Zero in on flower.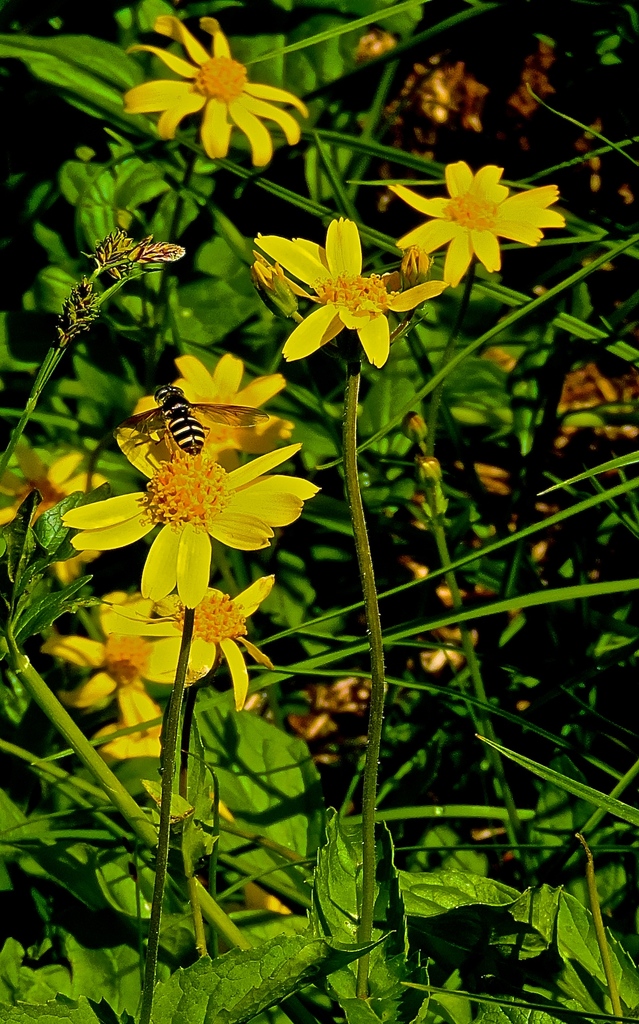
Zeroed in: (243,879,295,918).
